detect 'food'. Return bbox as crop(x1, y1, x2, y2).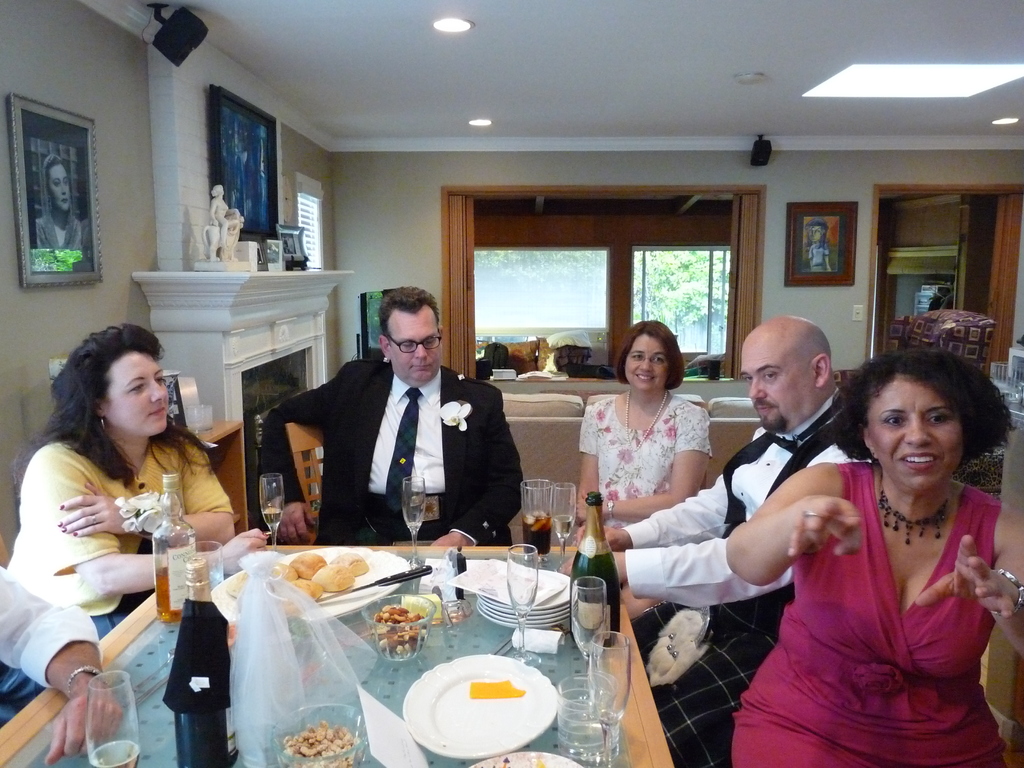
crop(223, 614, 326, 683).
